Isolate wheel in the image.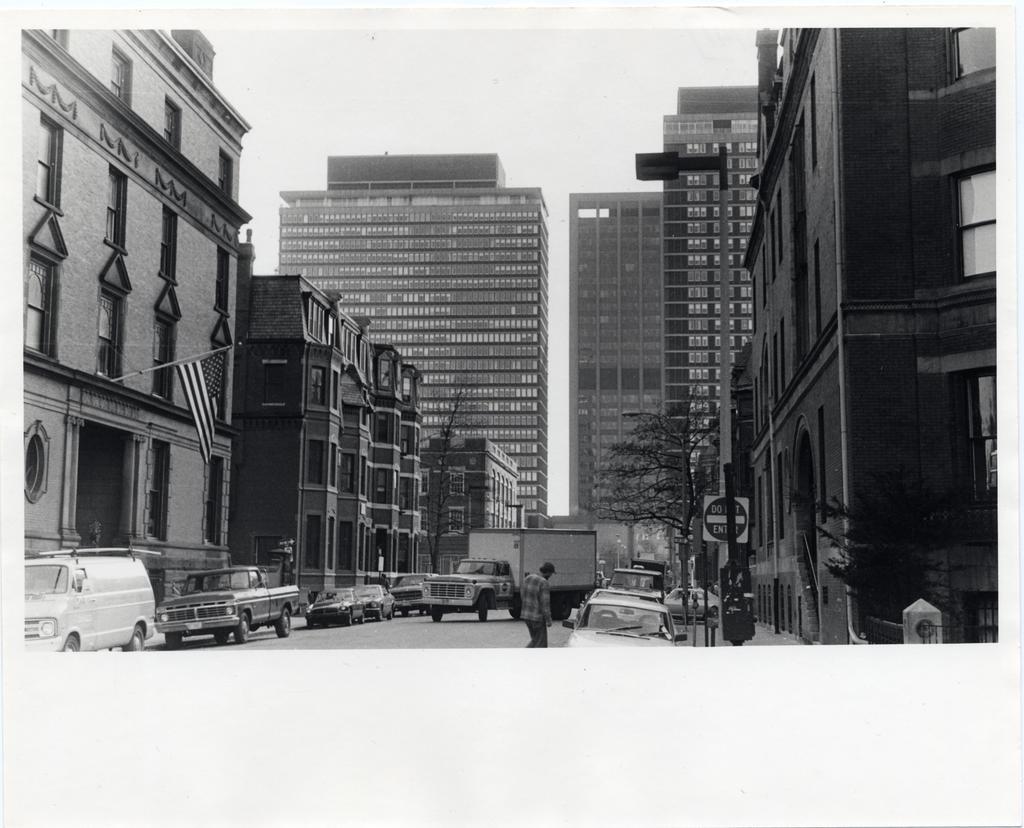
Isolated region: 274 607 295 637.
